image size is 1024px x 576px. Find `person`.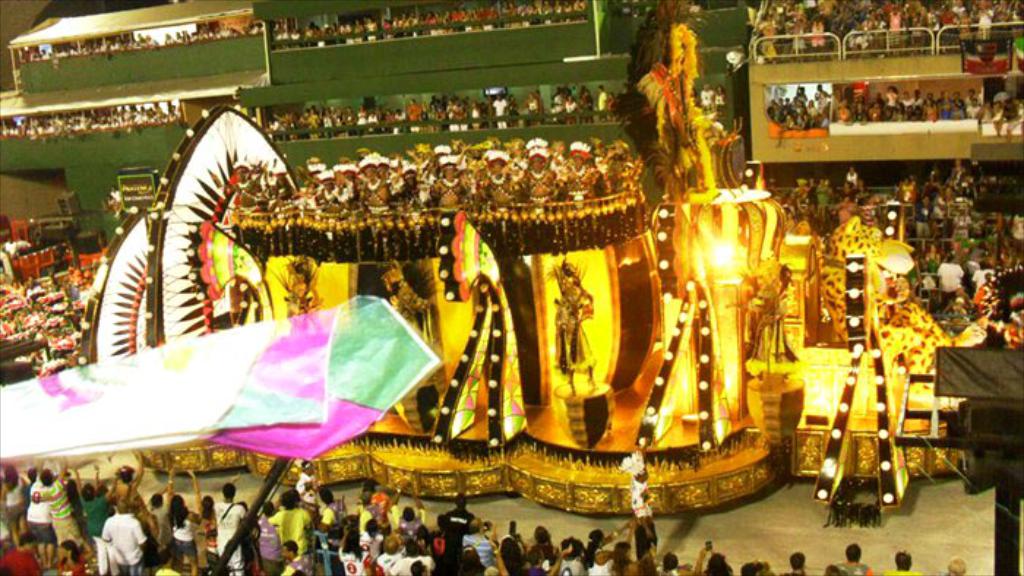
locate(107, 180, 123, 206).
